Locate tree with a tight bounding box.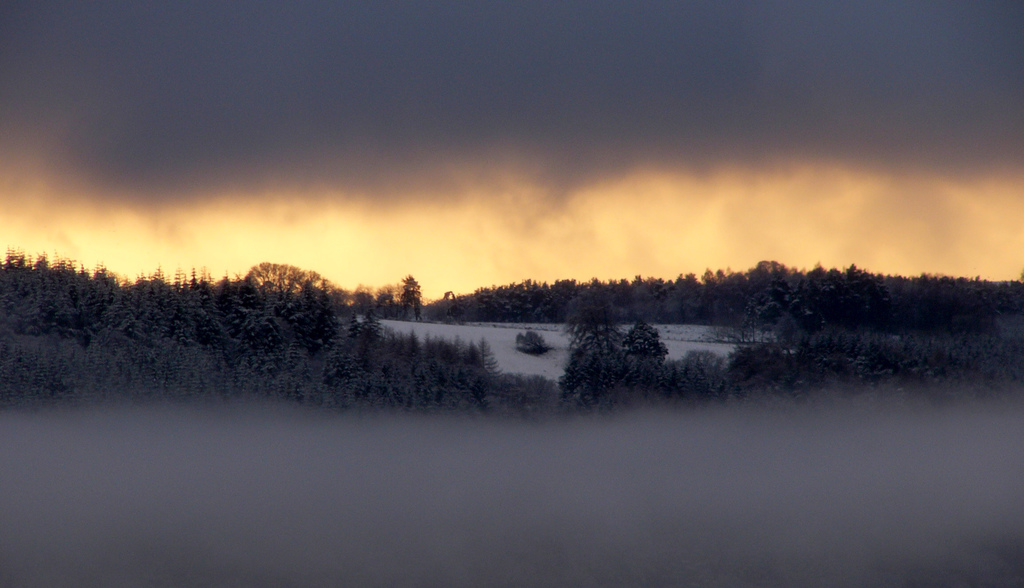
558, 271, 666, 404.
